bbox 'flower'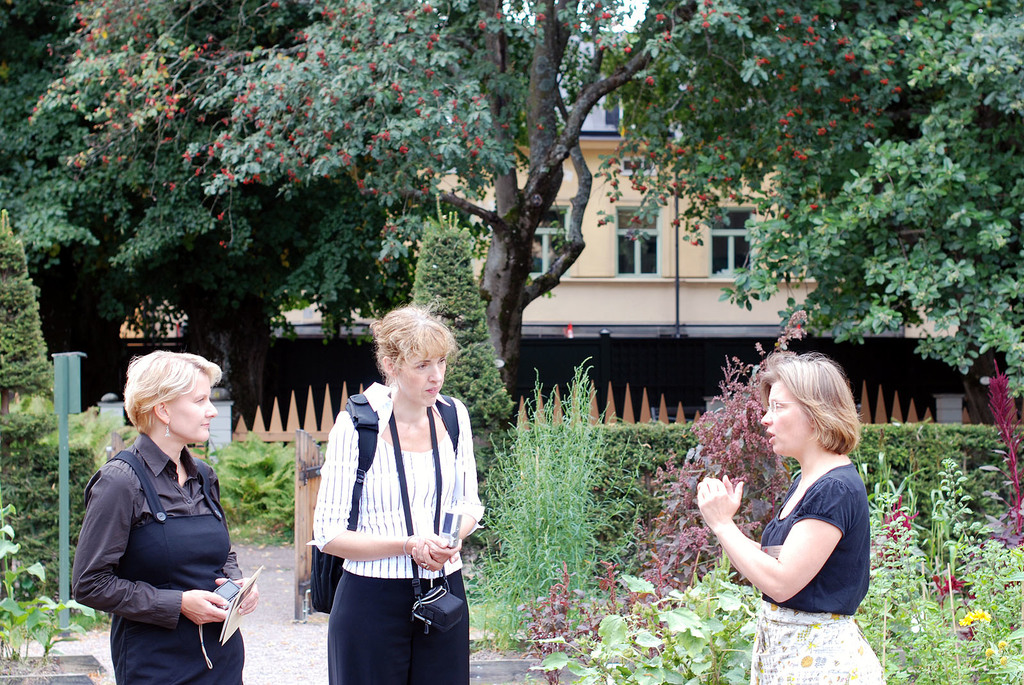
(left=973, top=606, right=993, bottom=622)
